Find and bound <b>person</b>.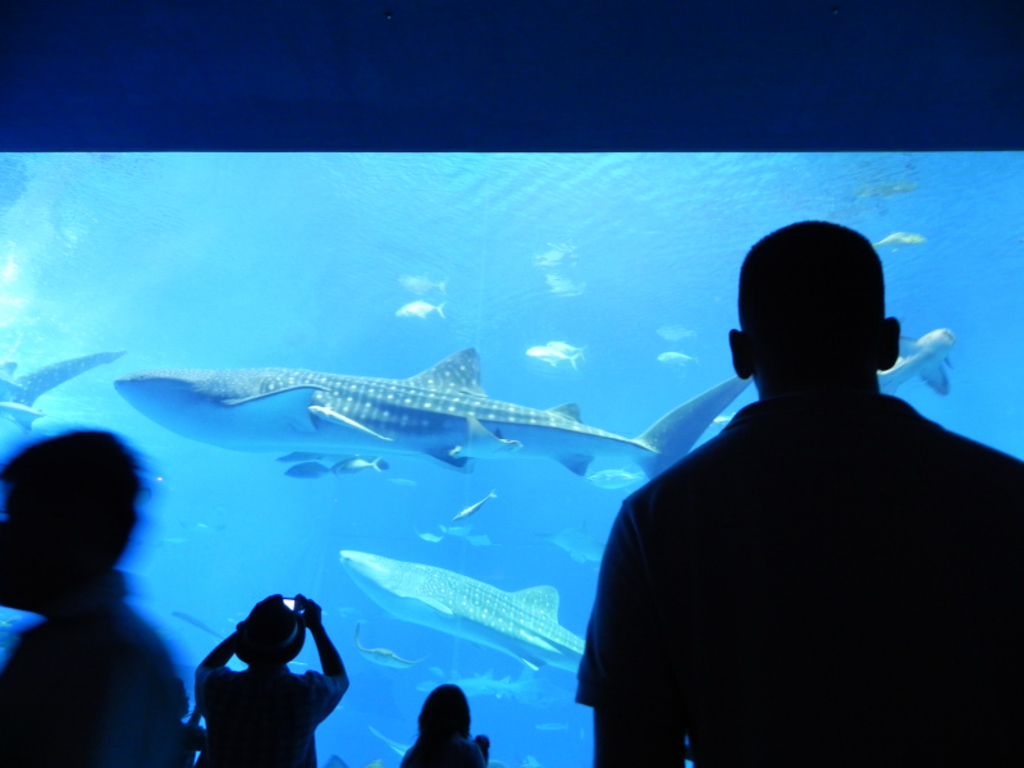
Bound: crop(576, 219, 1021, 767).
